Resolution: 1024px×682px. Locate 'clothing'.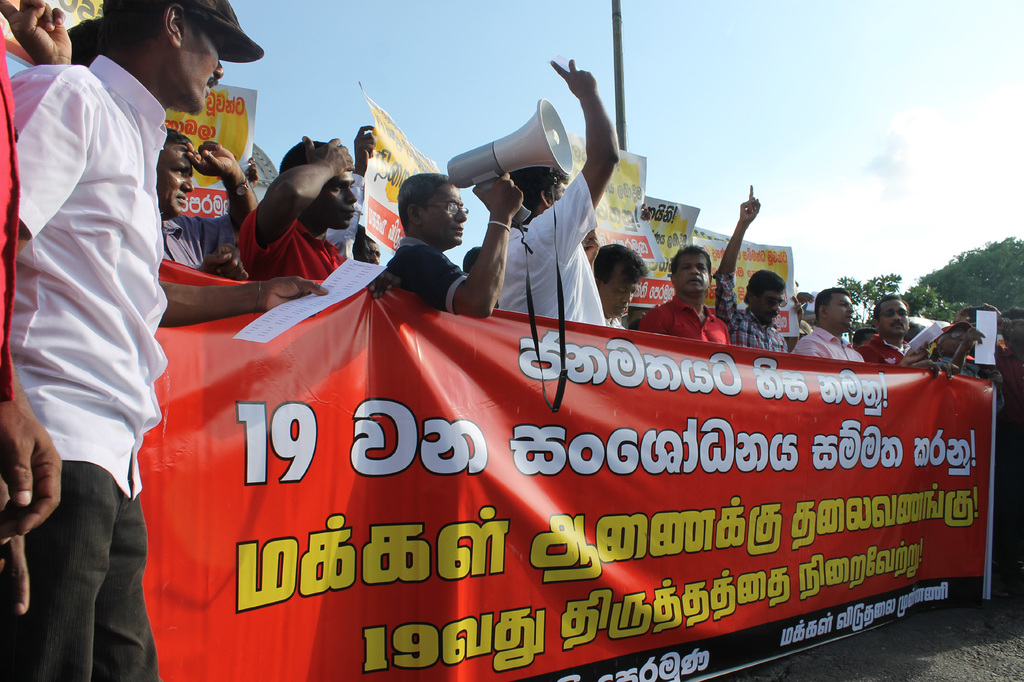
634:299:729:342.
